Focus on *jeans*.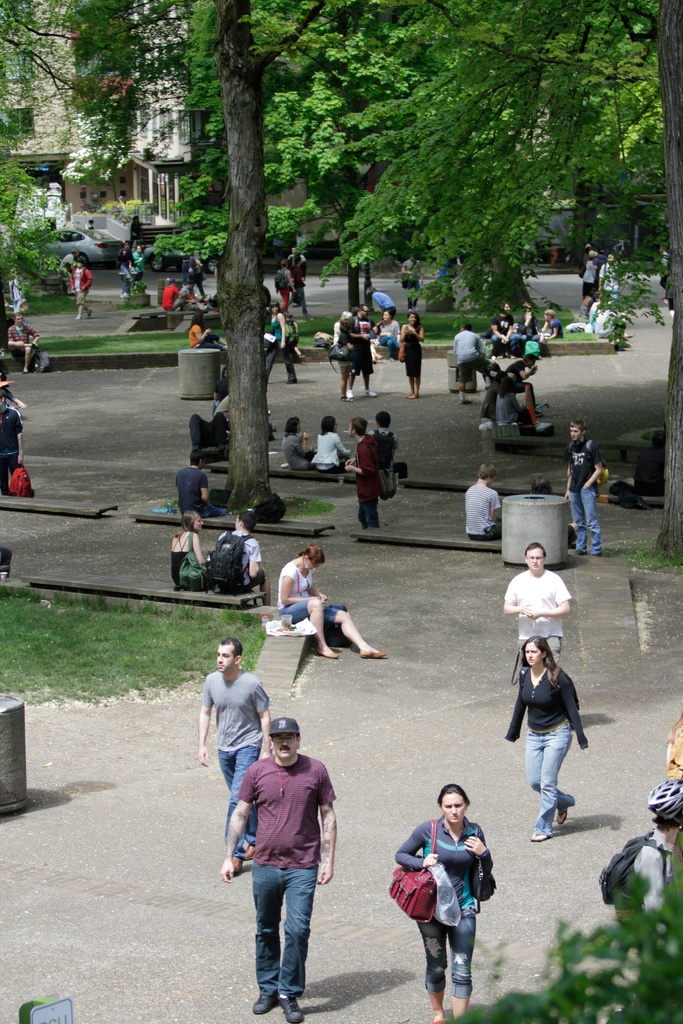
Focused at 0:459:28:493.
